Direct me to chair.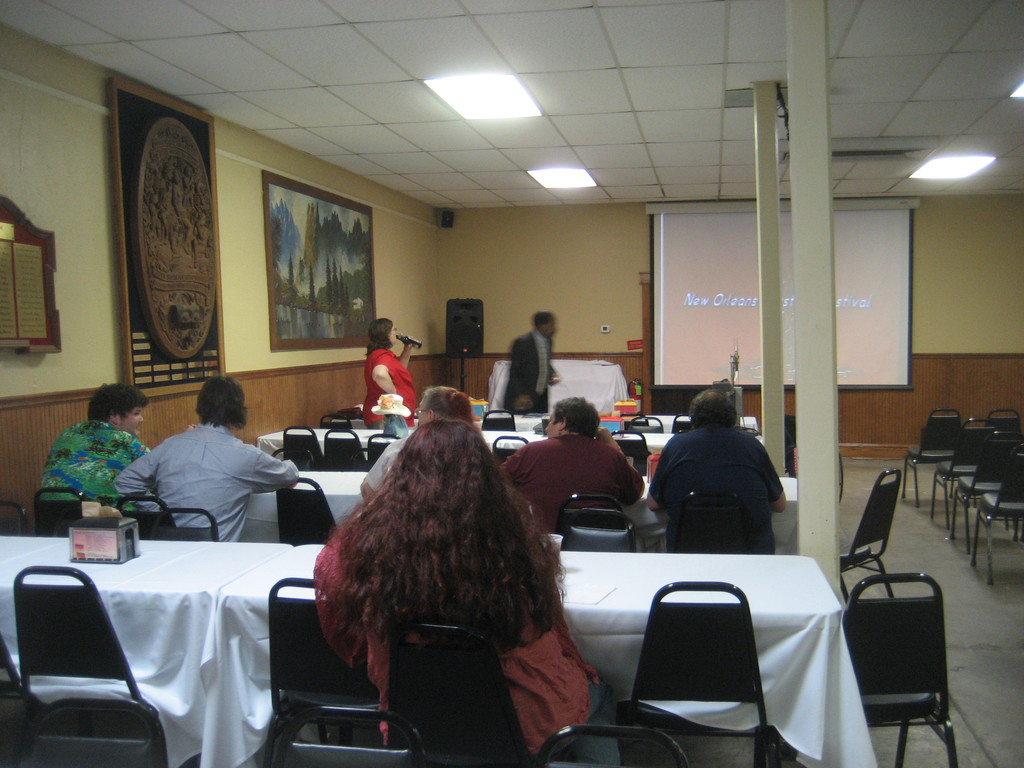
Direction: [611, 582, 787, 767].
